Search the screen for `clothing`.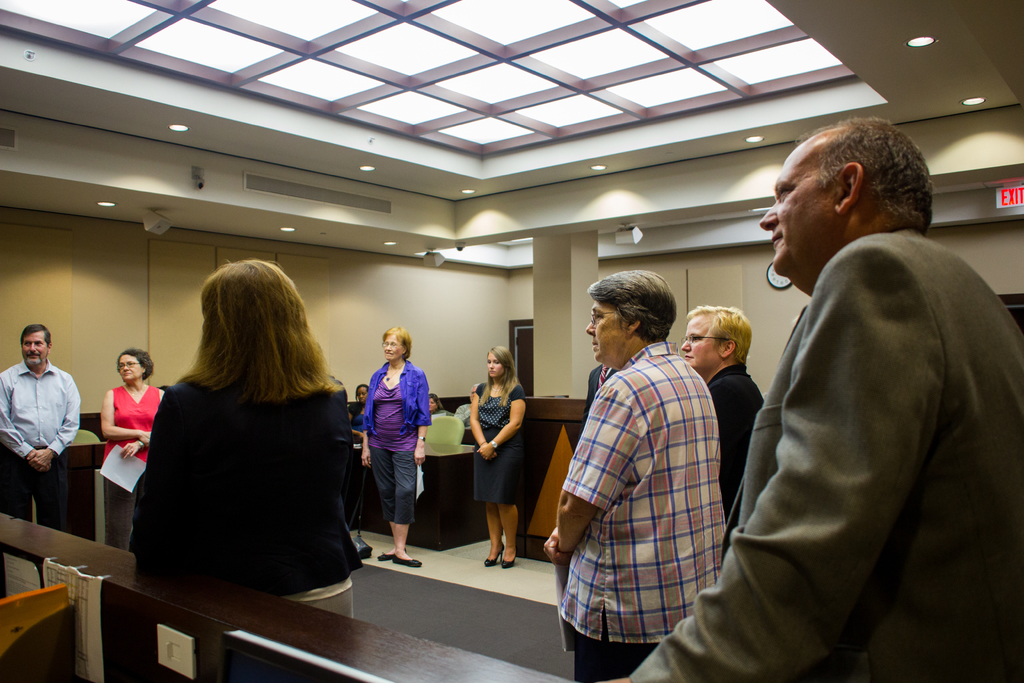
Found at [104, 386, 174, 549].
